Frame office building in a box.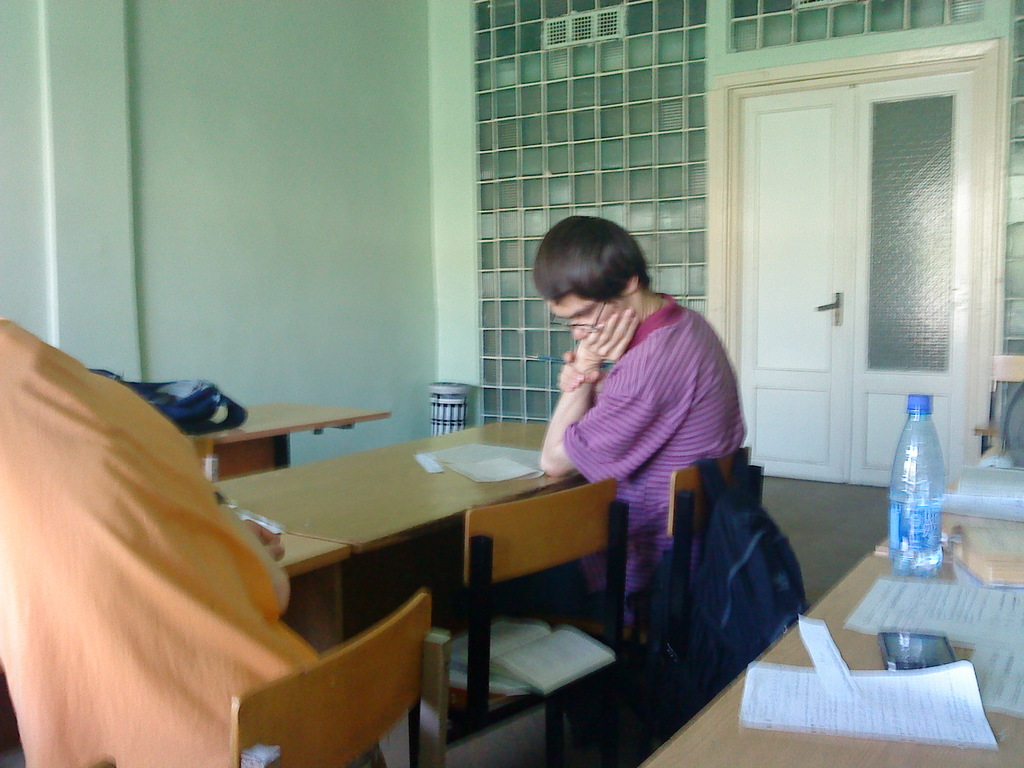
bbox=[0, 87, 969, 740].
